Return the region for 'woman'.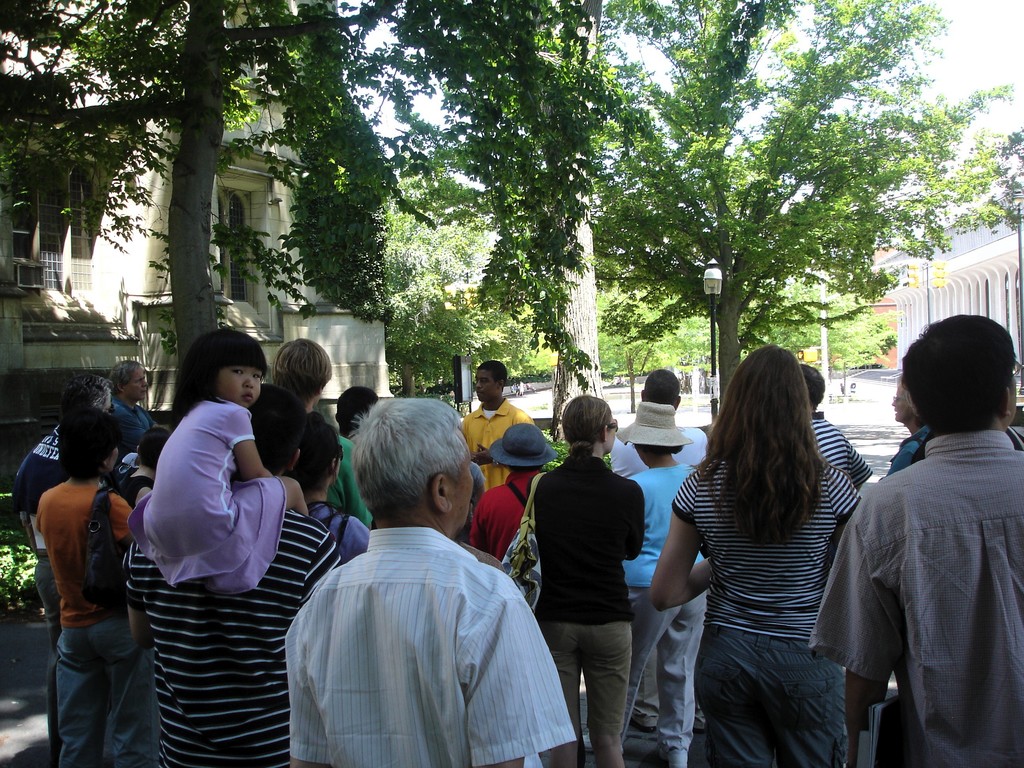
<region>294, 420, 371, 564</region>.
